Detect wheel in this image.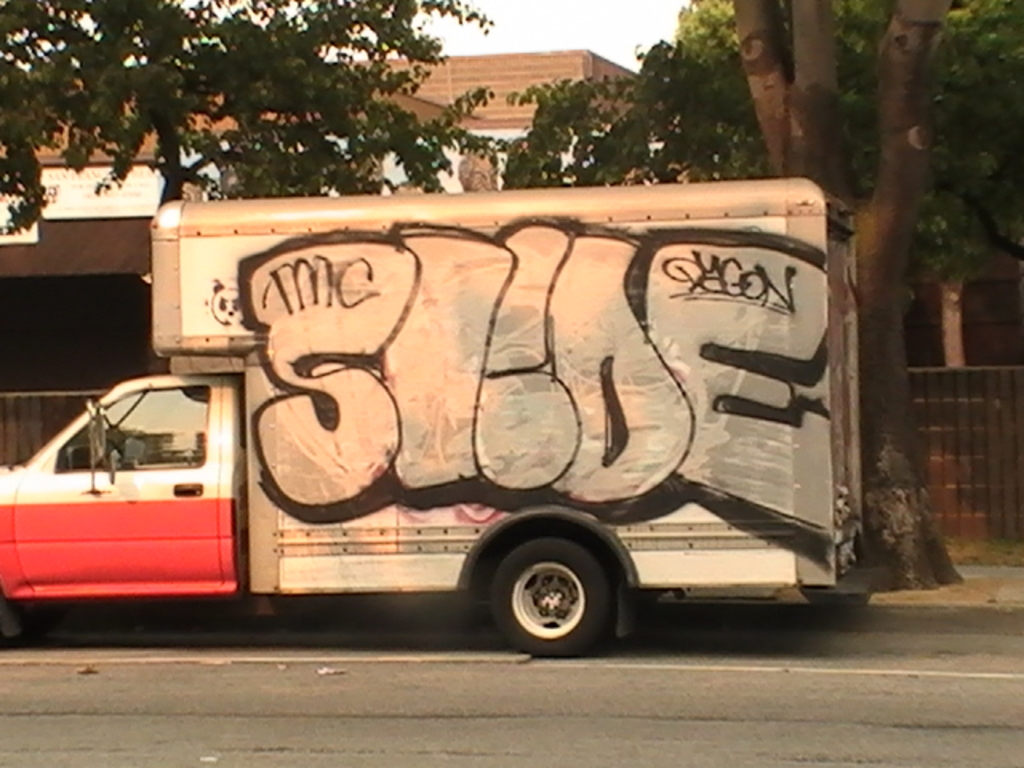
Detection: detection(472, 533, 616, 653).
